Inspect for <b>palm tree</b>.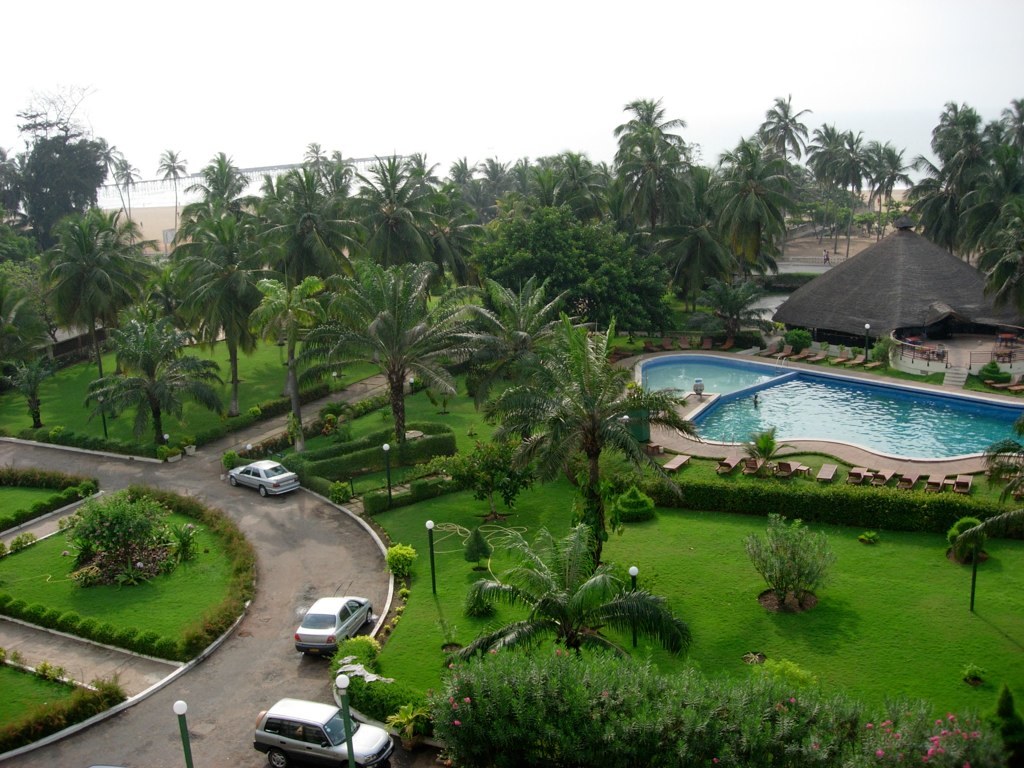
Inspection: <region>41, 210, 143, 440</region>.
